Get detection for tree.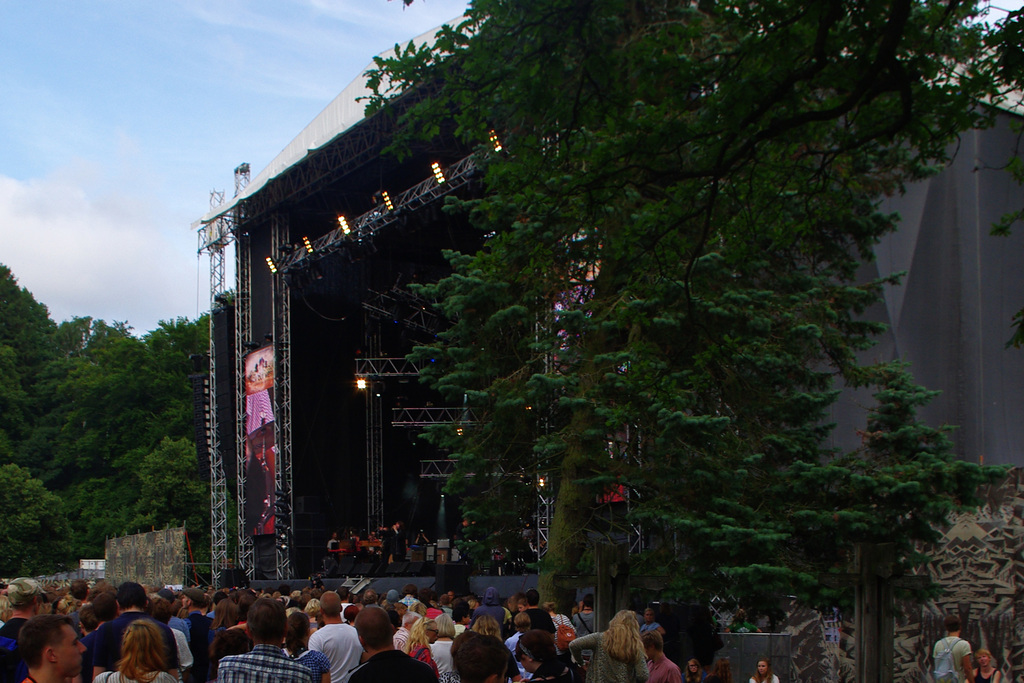
Detection: <region>0, 257, 239, 585</region>.
